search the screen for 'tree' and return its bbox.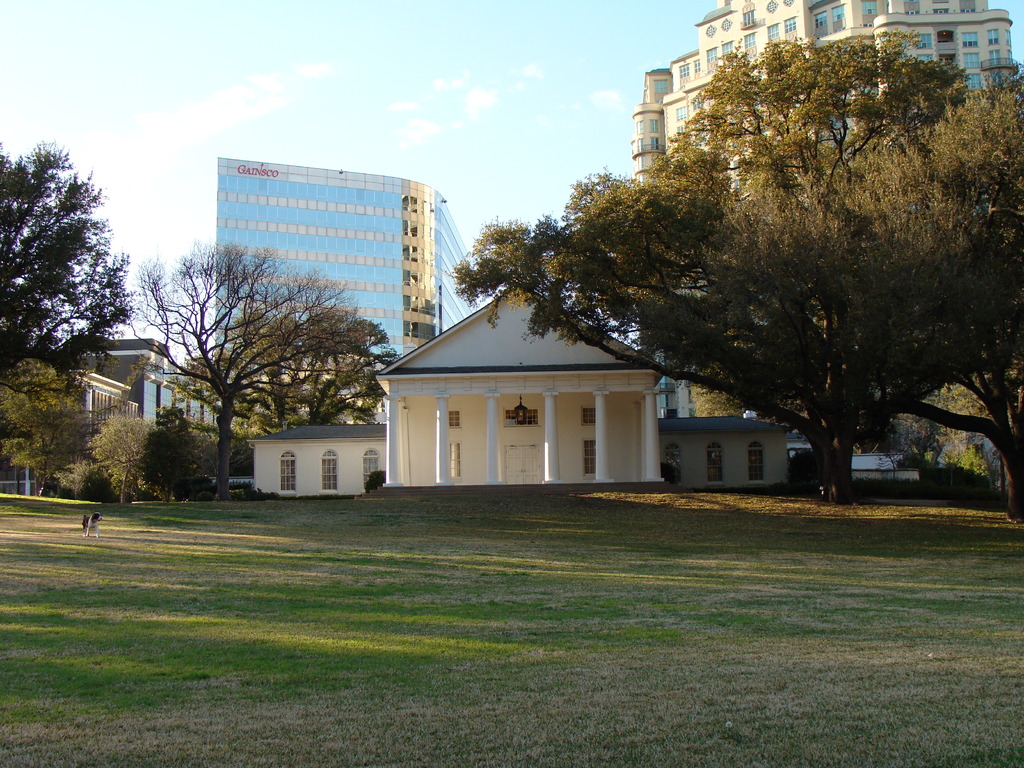
Found: x1=74 y1=404 x2=134 y2=500.
